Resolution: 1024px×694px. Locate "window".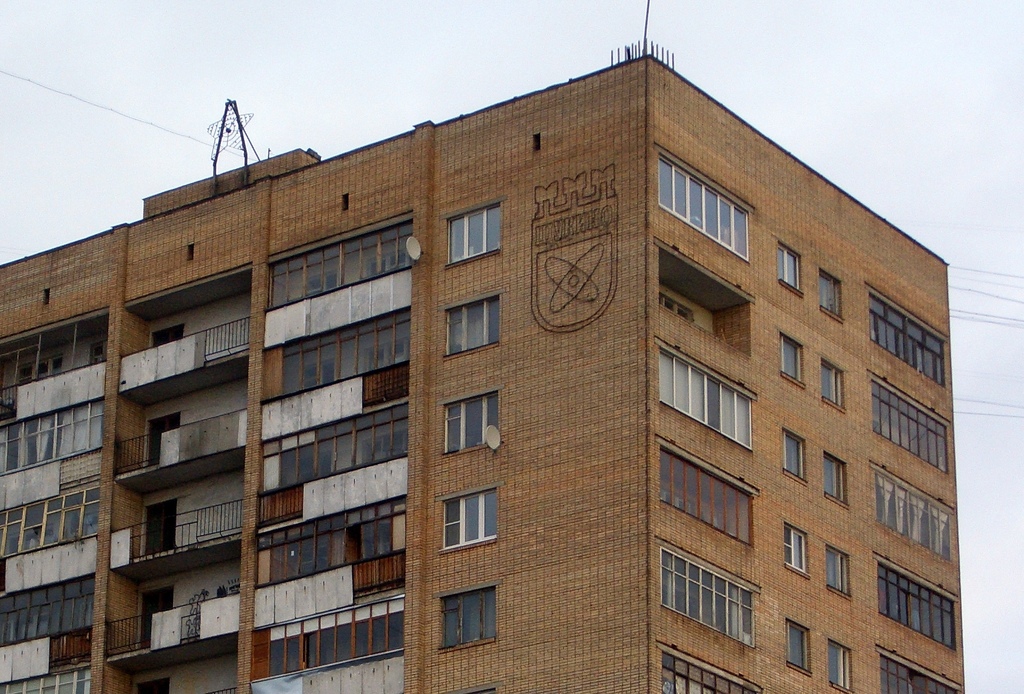
pyautogui.locateOnScreen(655, 347, 752, 446).
